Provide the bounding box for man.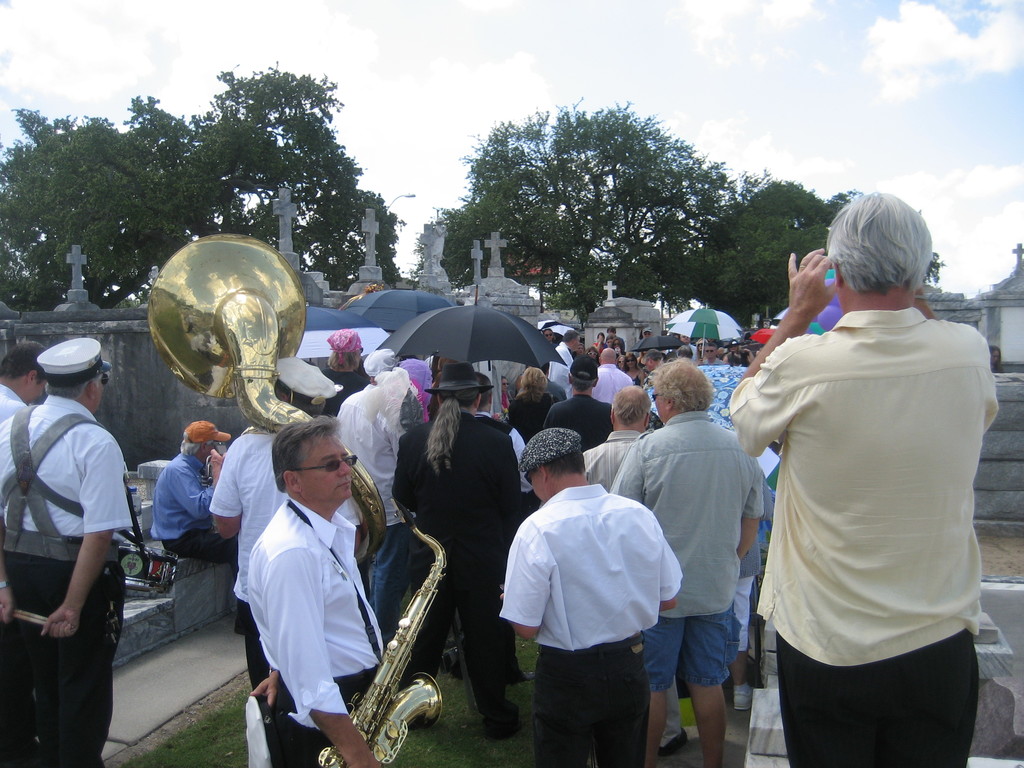
<bbox>643, 329, 653, 339</bbox>.
